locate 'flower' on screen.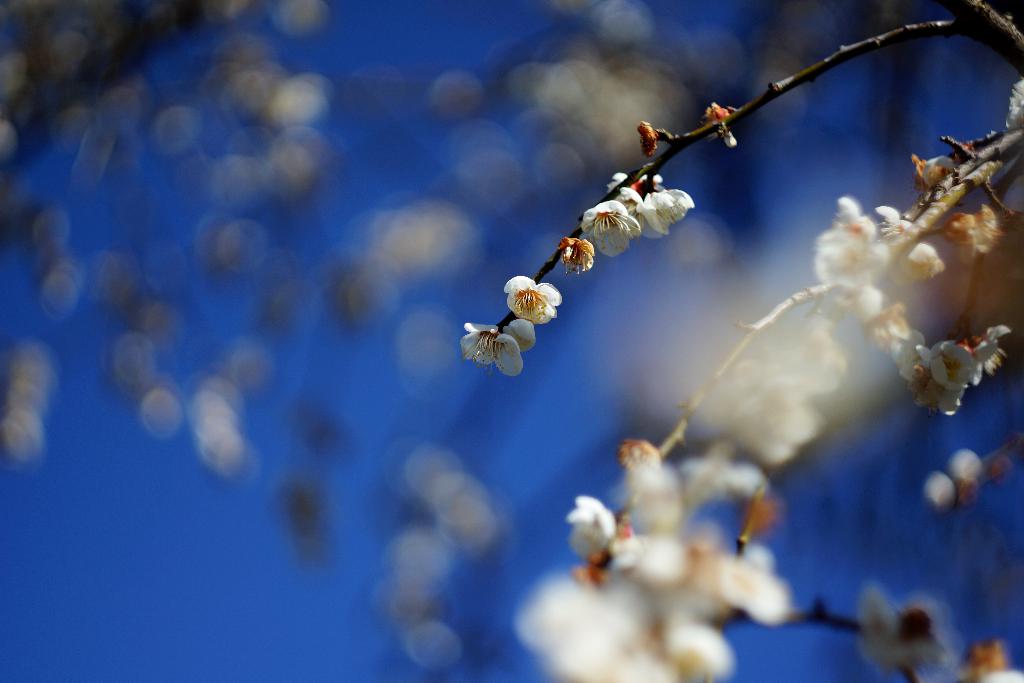
On screen at 495, 272, 563, 325.
